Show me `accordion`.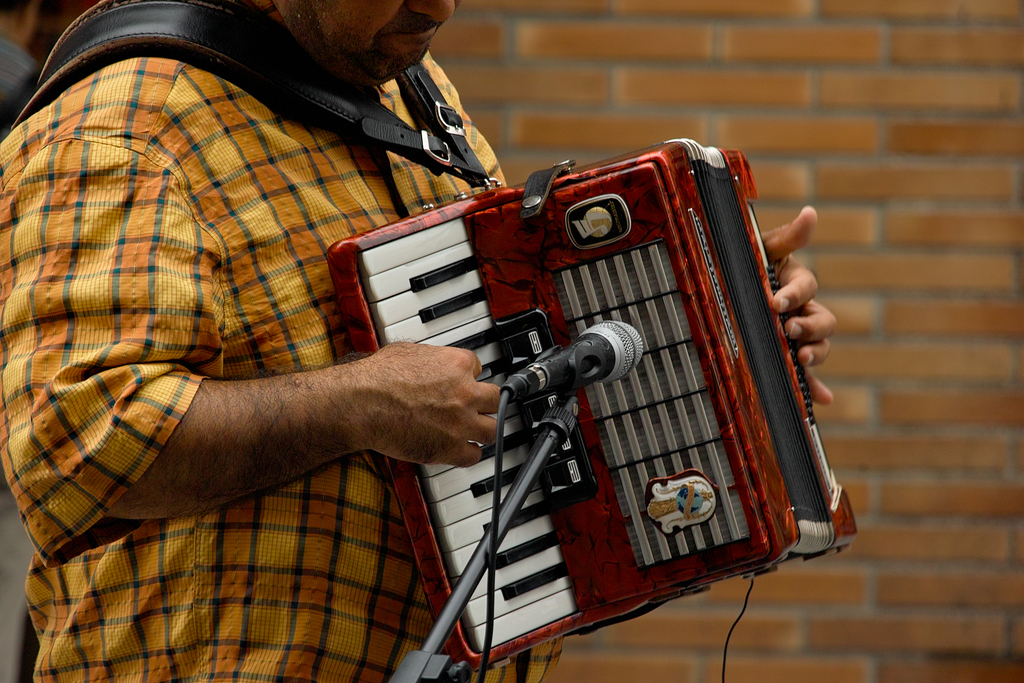
`accordion` is here: bbox=[0, 0, 853, 669].
